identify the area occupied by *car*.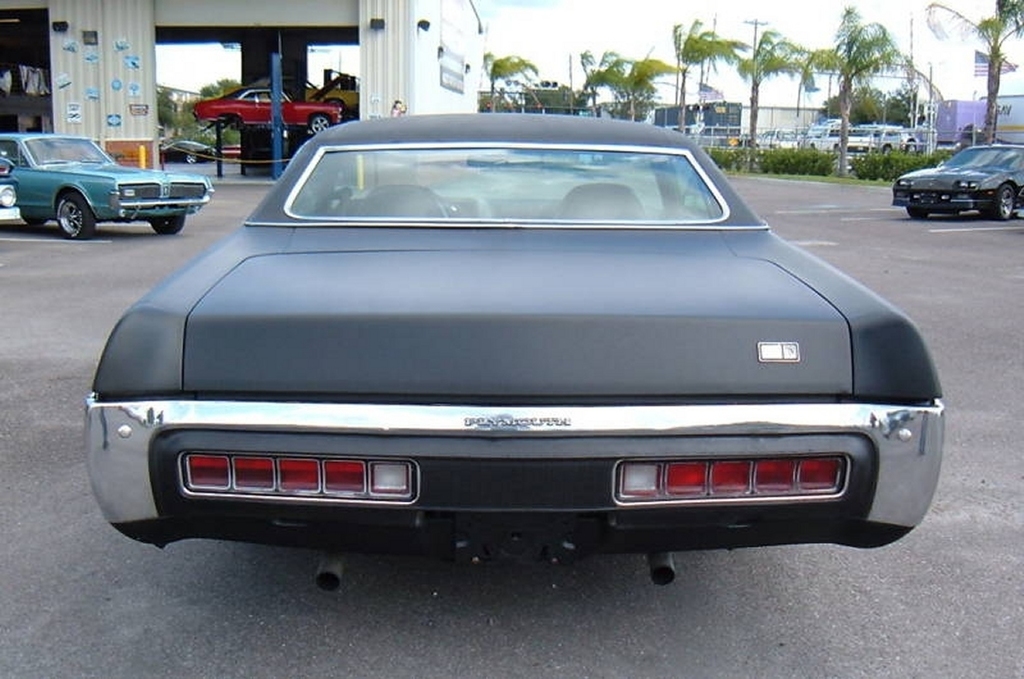
Area: <box>0,133,213,239</box>.
